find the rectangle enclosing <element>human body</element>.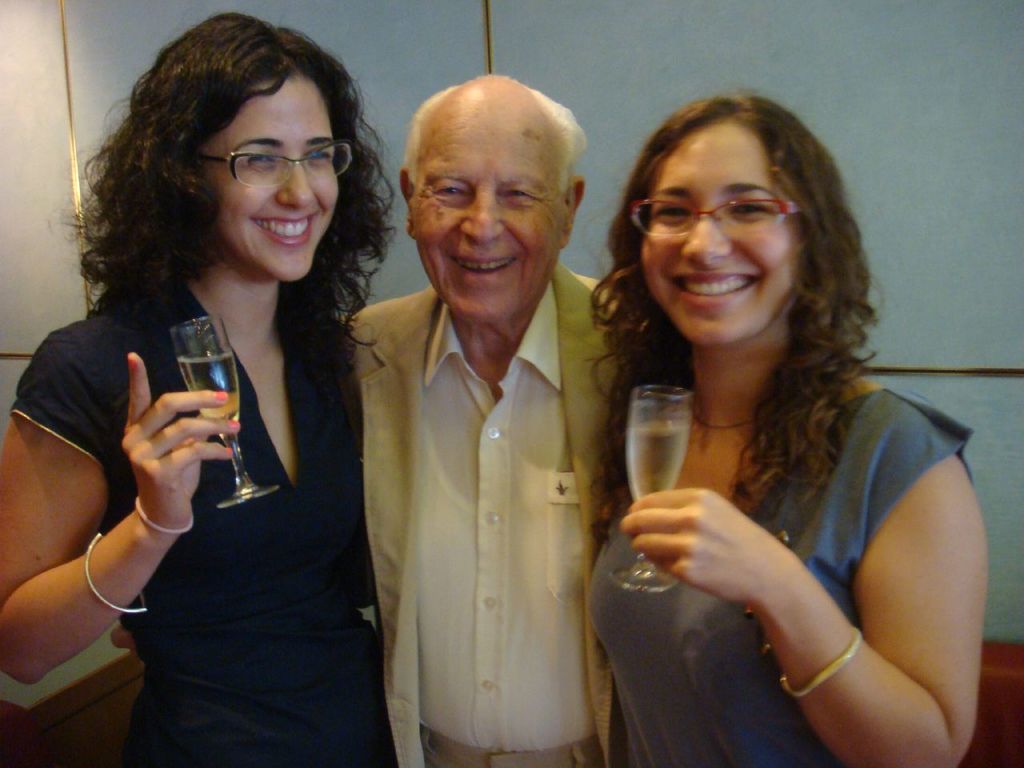
rect(0, 16, 397, 767).
